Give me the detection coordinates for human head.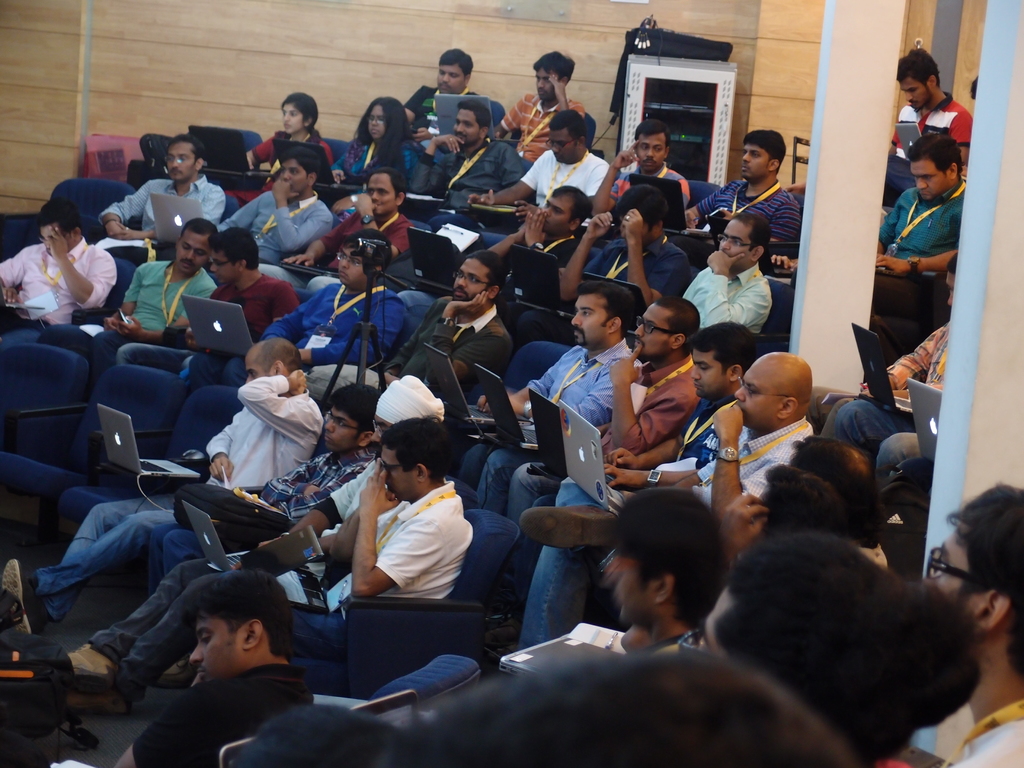
(732, 351, 815, 434).
